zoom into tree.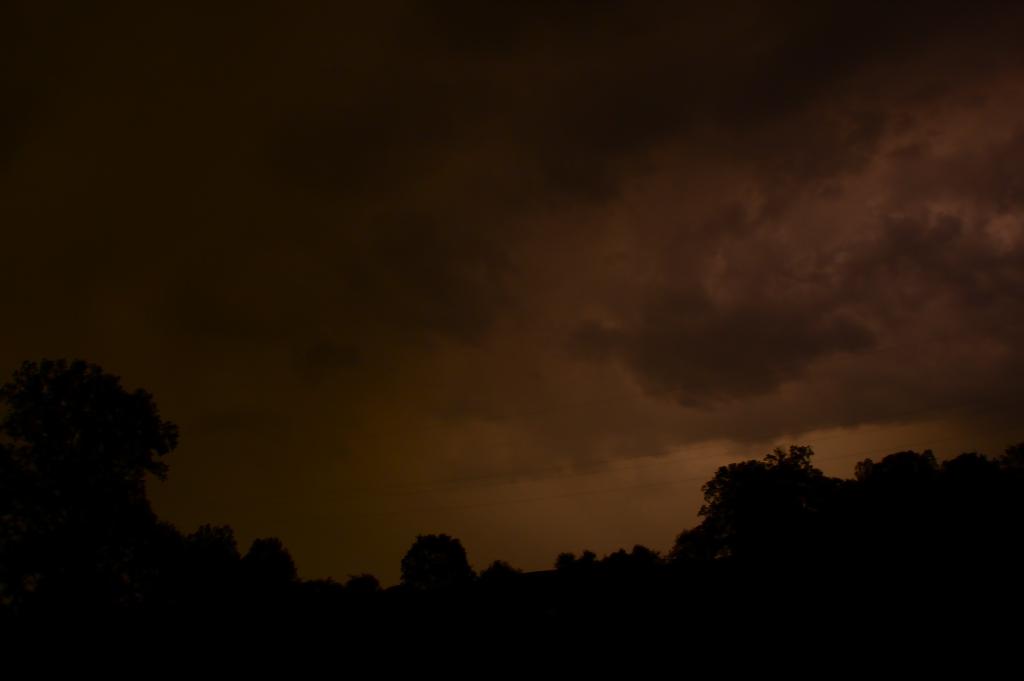
Zoom target: <region>1, 339, 224, 609</region>.
